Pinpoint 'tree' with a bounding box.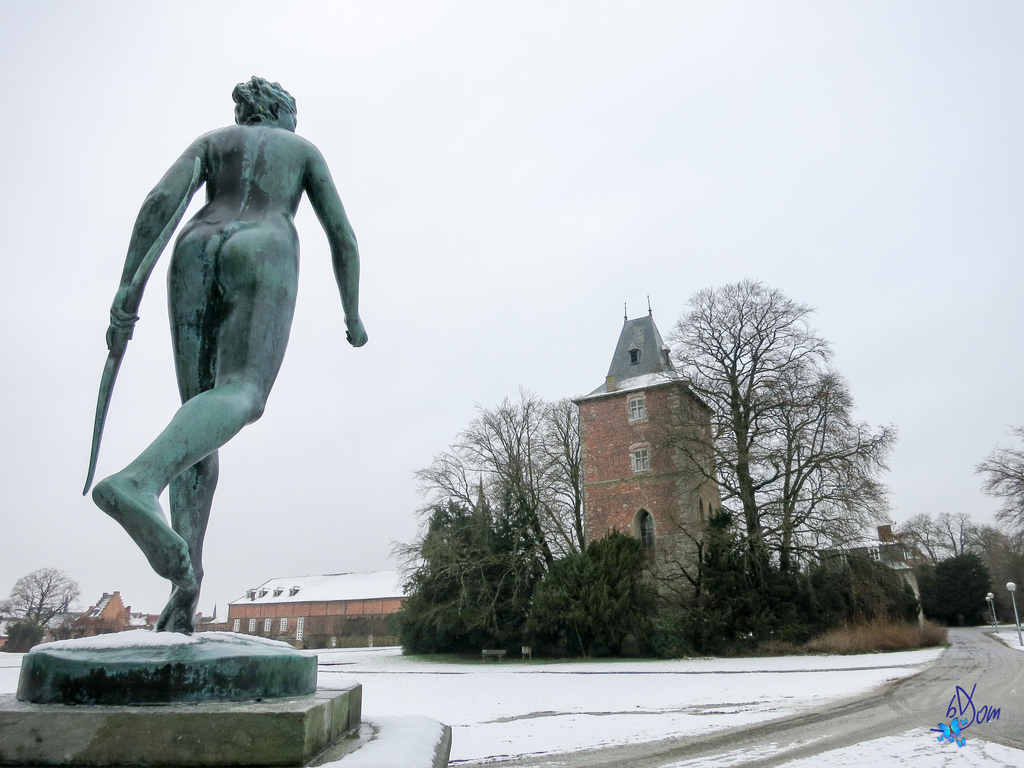
bbox=(970, 524, 1023, 627).
